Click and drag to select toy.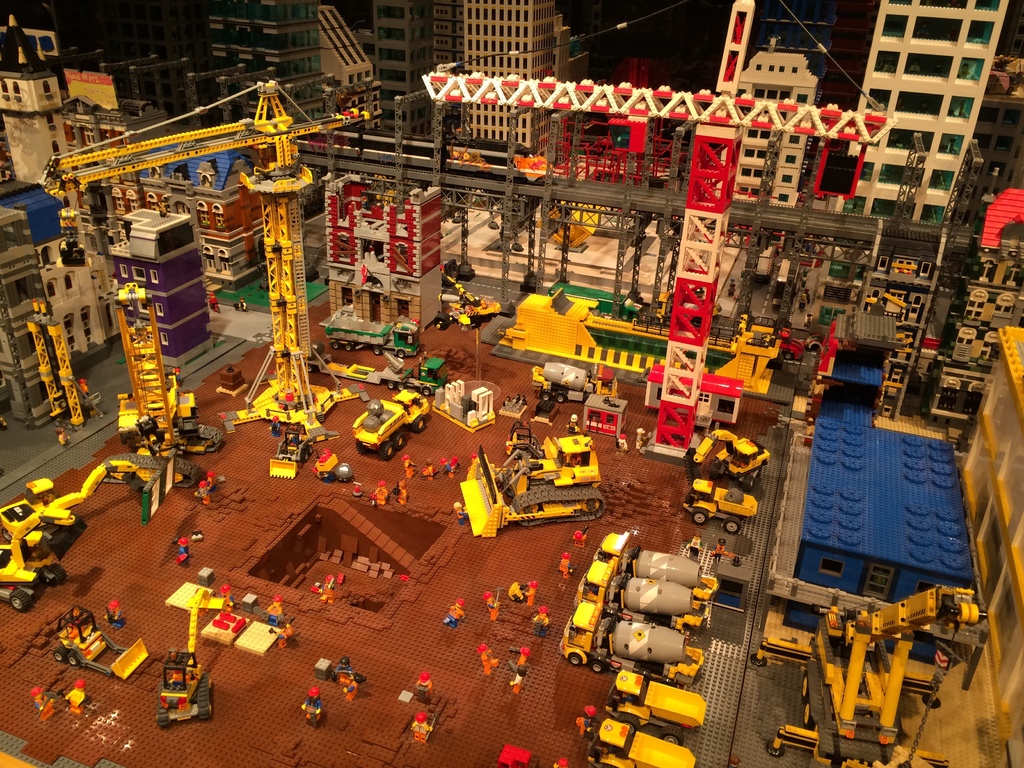
Selection: BBox(317, 170, 449, 344).
